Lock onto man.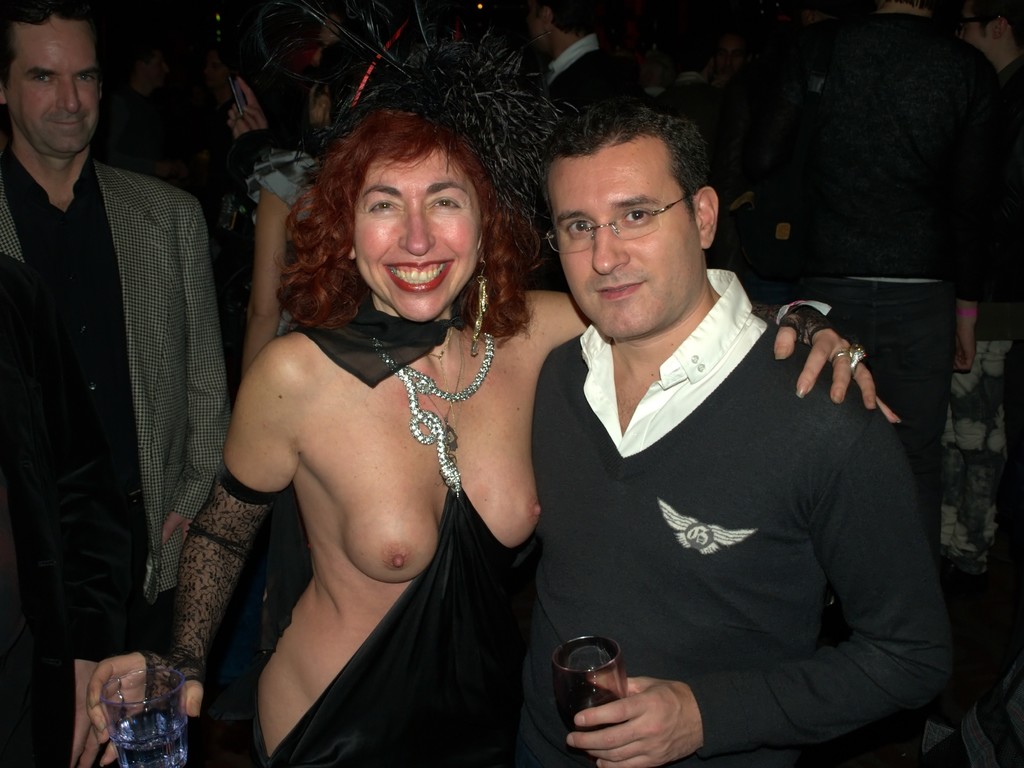
Locked: (0, 0, 230, 767).
